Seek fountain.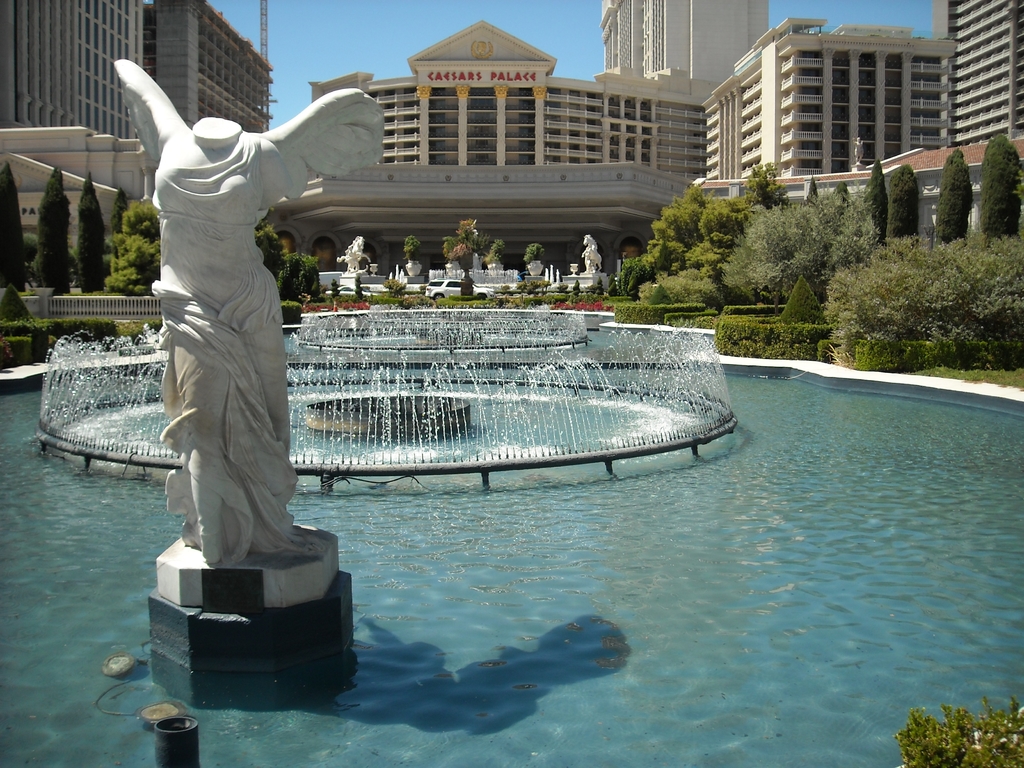
33,305,735,500.
